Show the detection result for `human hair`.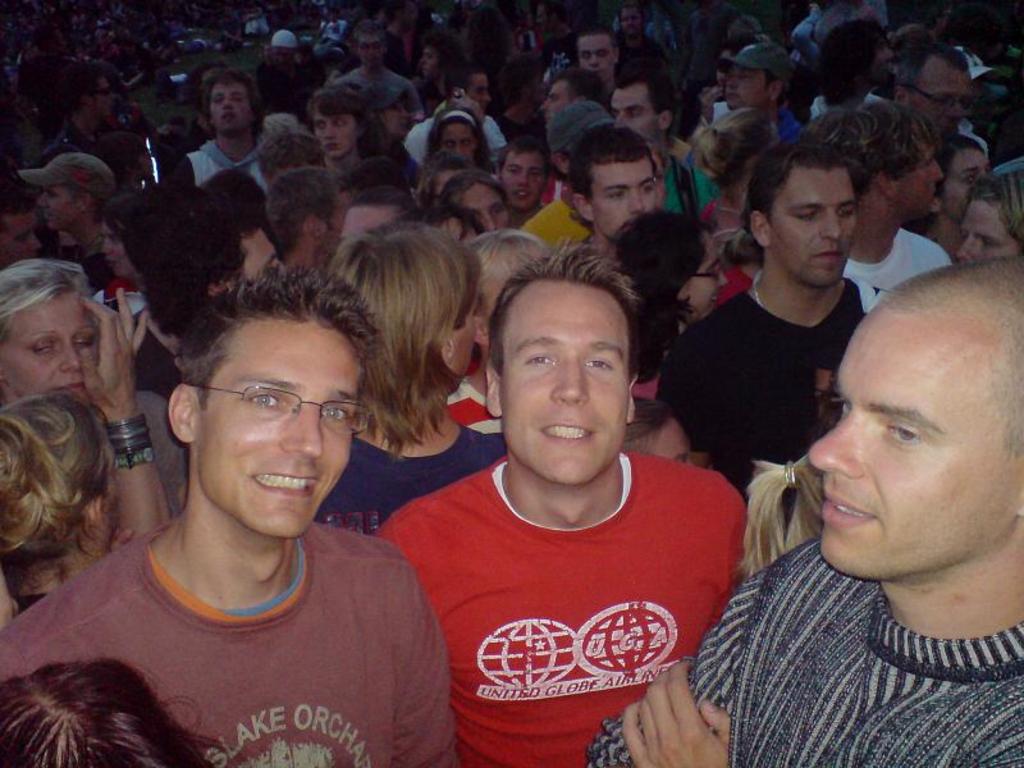
{"left": 438, "top": 166, "right": 512, "bottom": 210}.
